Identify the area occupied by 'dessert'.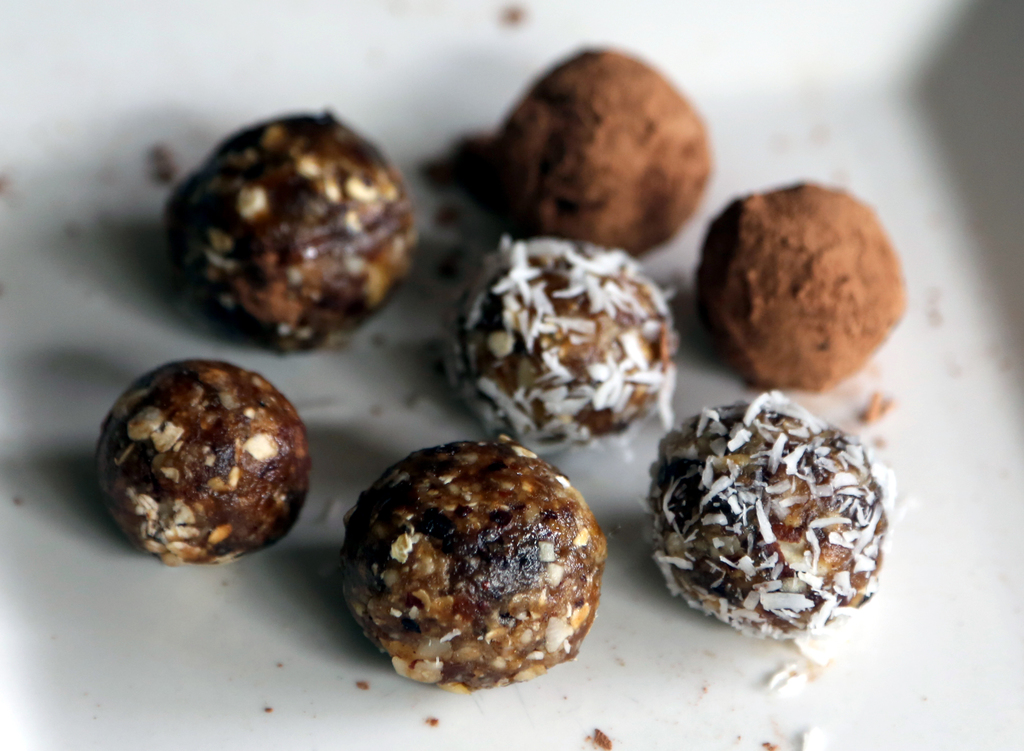
Area: 641/395/896/637.
